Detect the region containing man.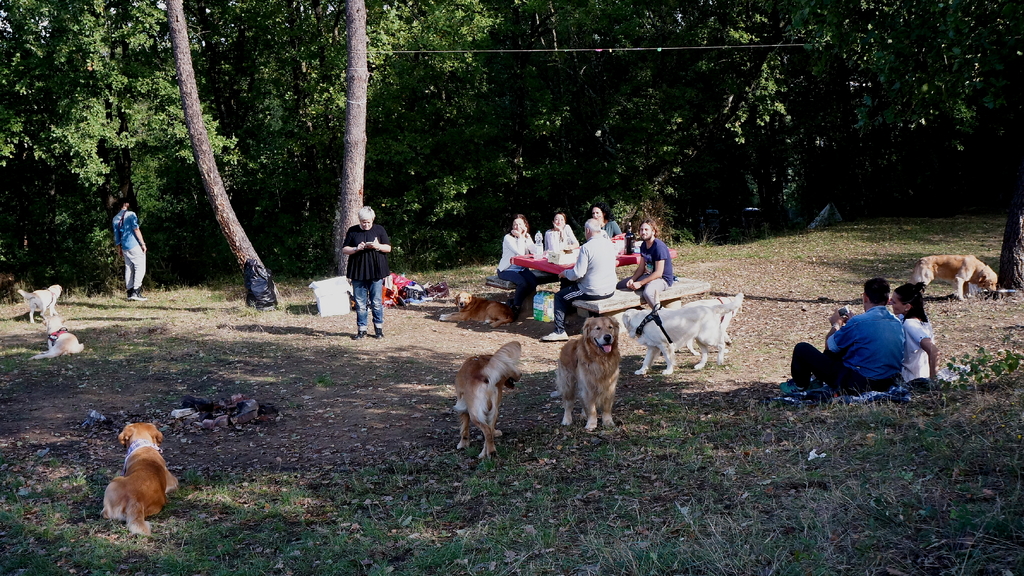
{"x1": 810, "y1": 285, "x2": 942, "y2": 399}.
